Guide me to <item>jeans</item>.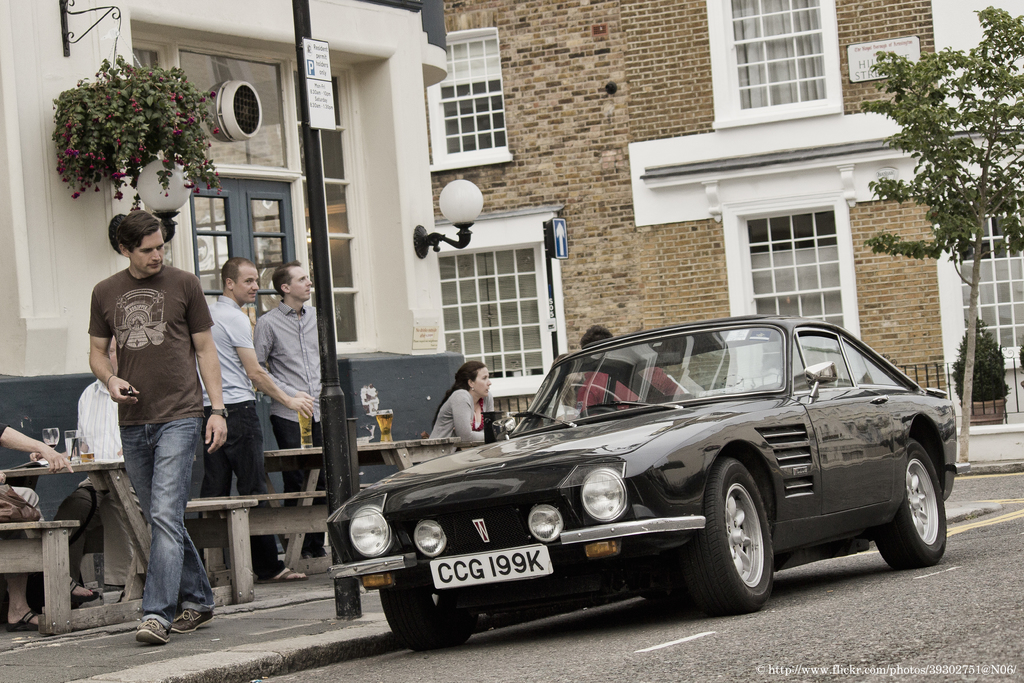
Guidance: [111, 403, 206, 654].
